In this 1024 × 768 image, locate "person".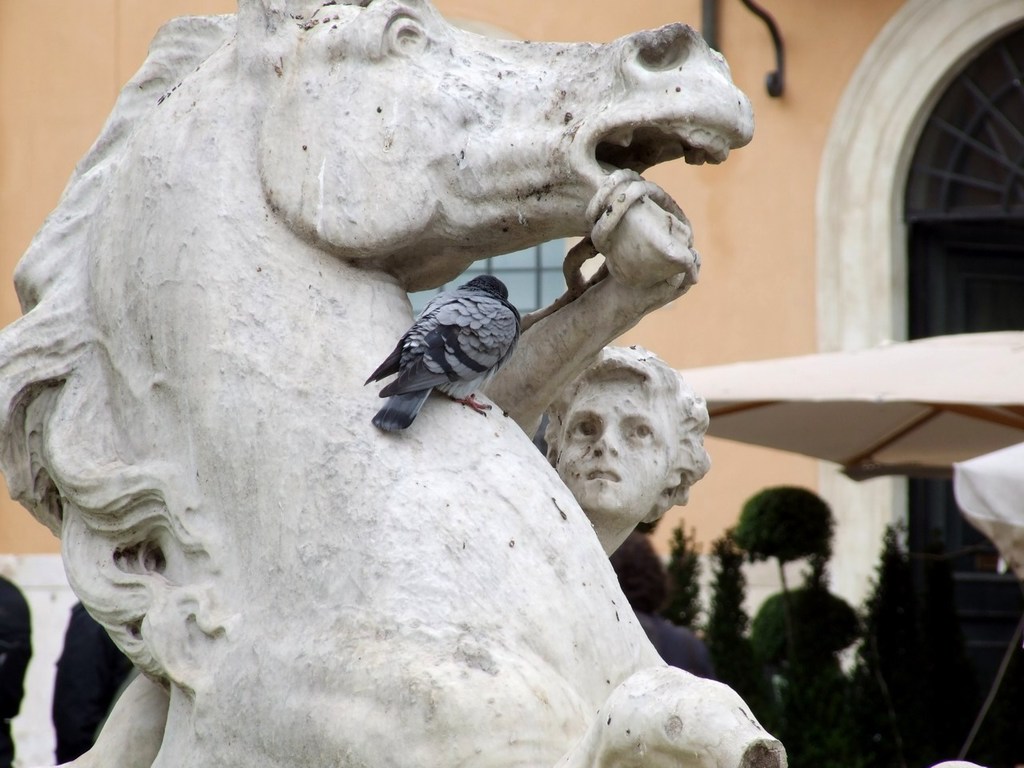
Bounding box: BBox(54, 337, 713, 762).
